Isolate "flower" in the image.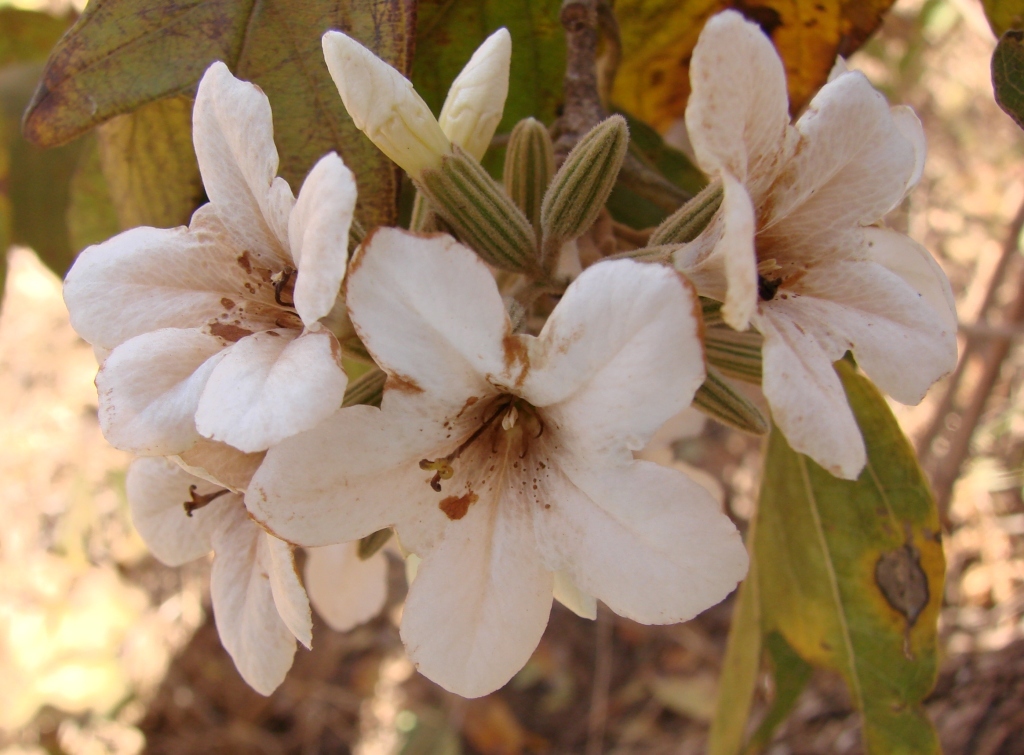
Isolated region: x1=304, y1=530, x2=384, y2=635.
